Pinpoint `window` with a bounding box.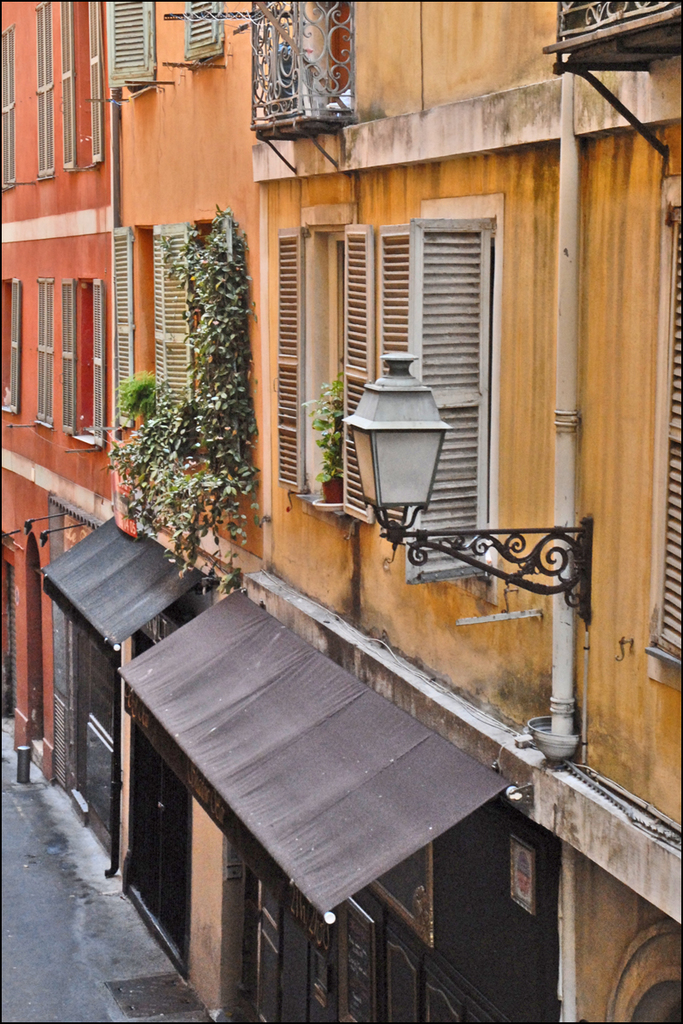
Rect(85, 0, 103, 166).
